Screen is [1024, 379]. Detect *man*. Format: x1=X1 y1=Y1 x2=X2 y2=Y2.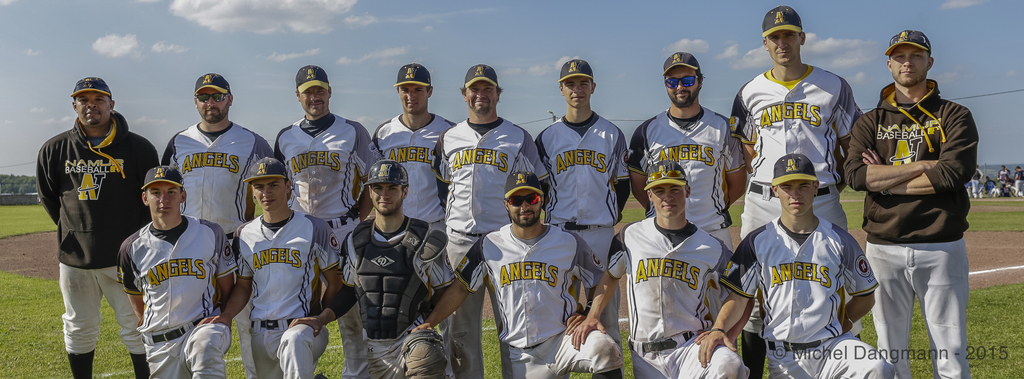
x1=729 y1=4 x2=862 y2=378.
